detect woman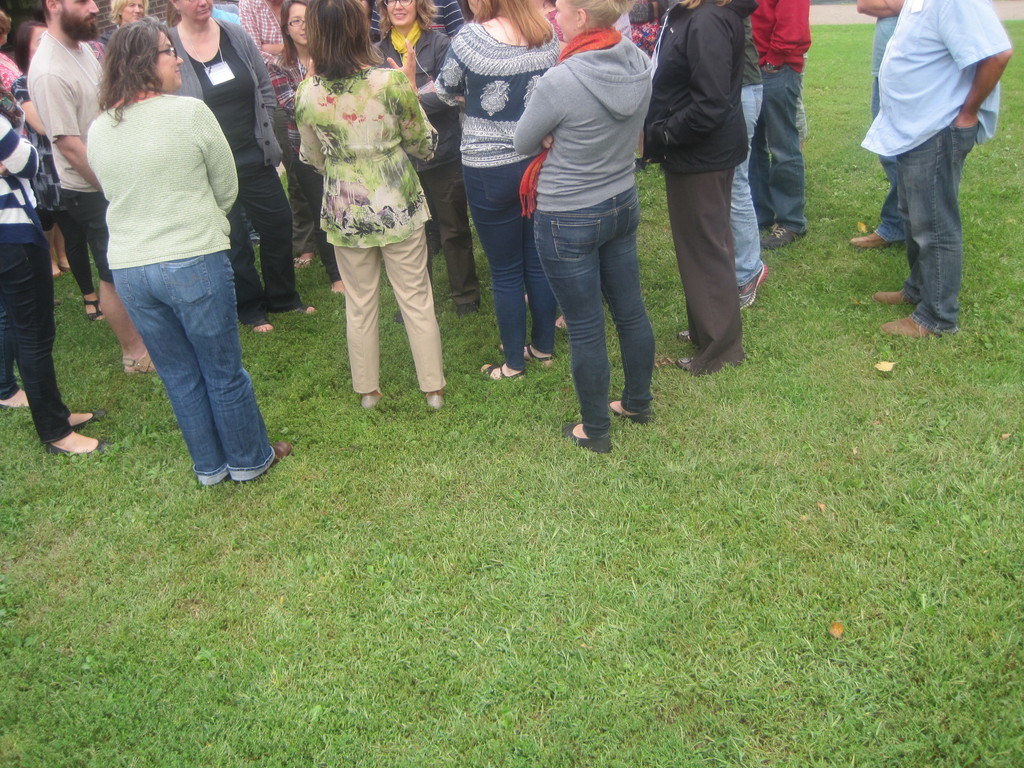
(left=429, top=0, right=563, bottom=386)
